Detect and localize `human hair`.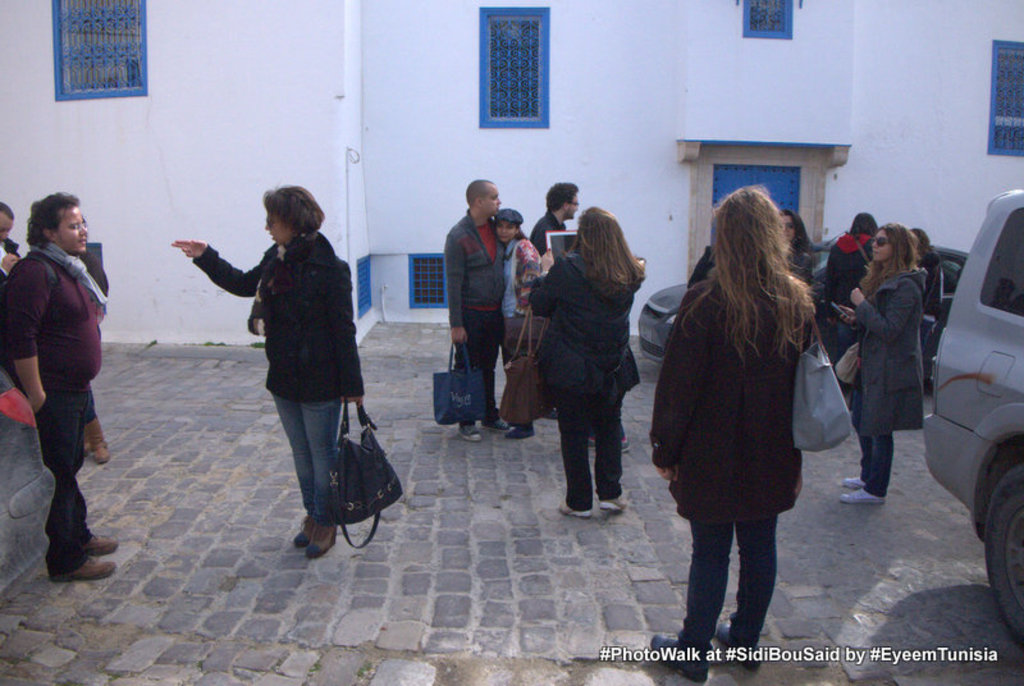
Localized at <box>247,179,315,247</box>.
